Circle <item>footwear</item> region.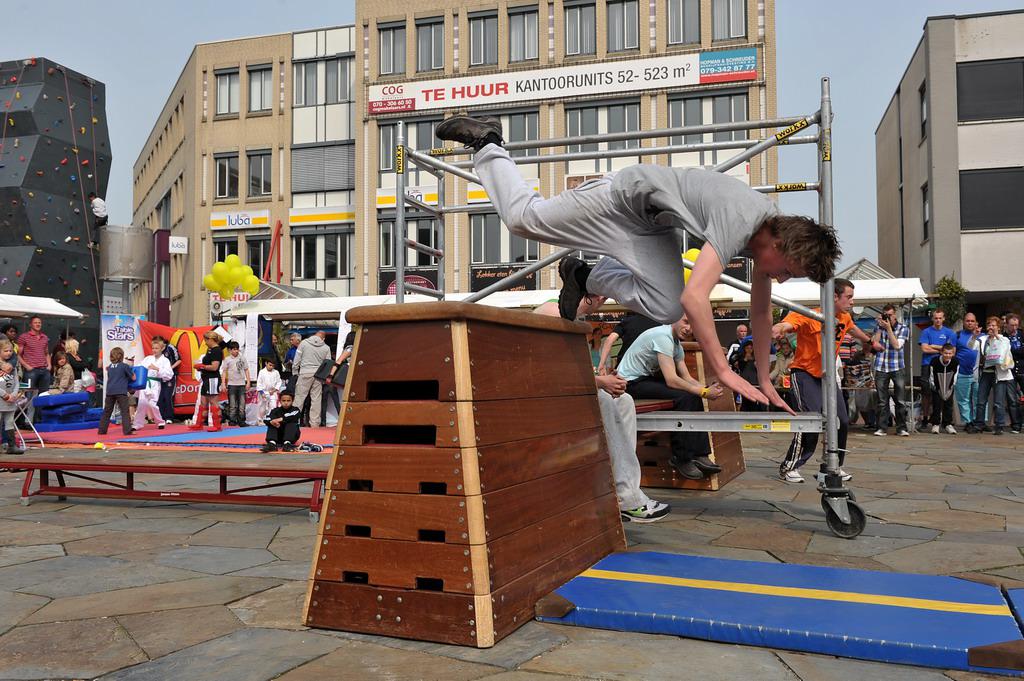
Region: (x1=8, y1=445, x2=25, y2=453).
